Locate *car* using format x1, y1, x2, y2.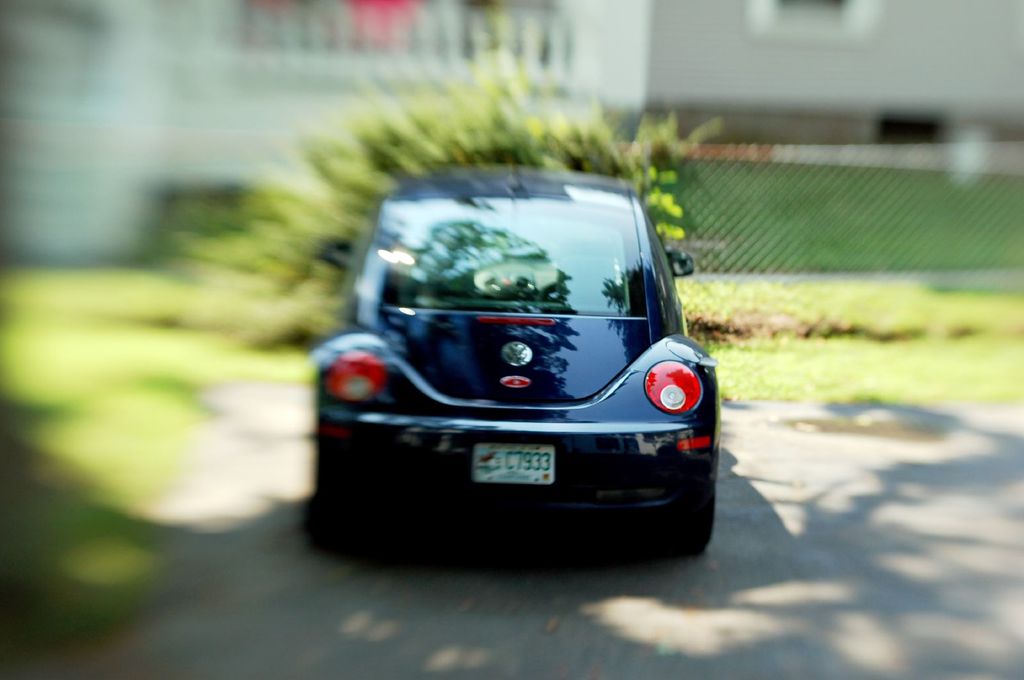
310, 163, 719, 555.
